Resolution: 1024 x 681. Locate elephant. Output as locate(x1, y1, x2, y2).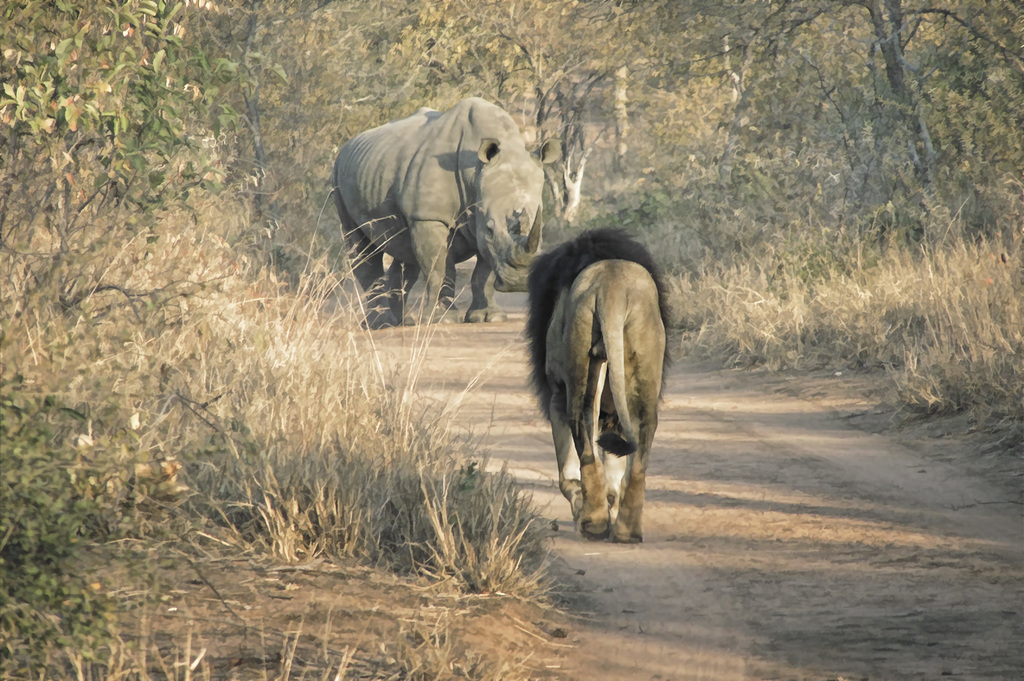
locate(330, 95, 558, 338).
